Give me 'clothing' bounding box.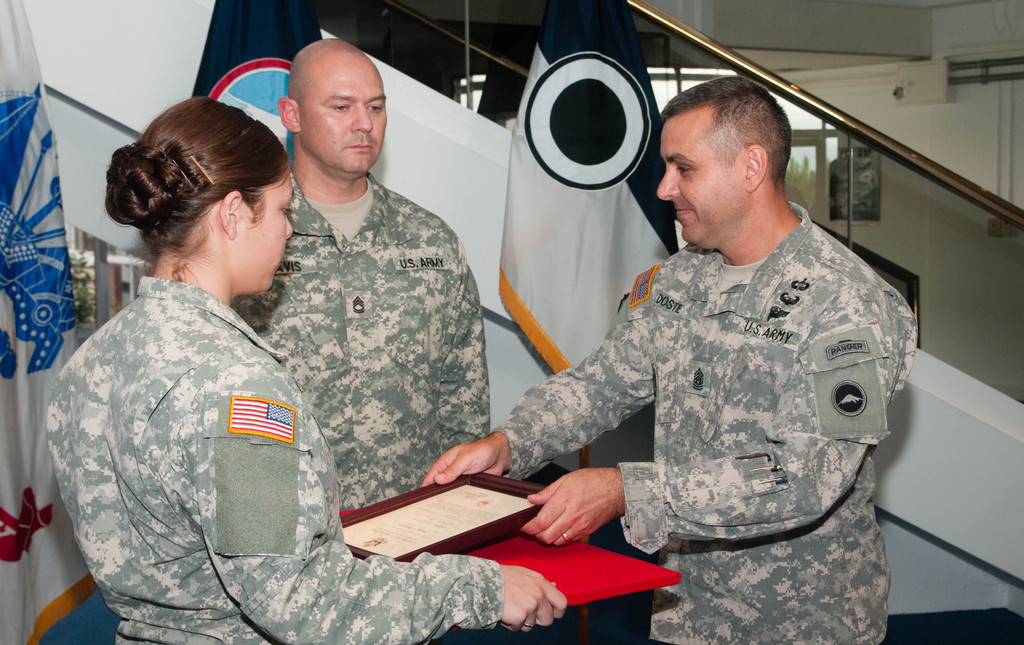
{"x1": 233, "y1": 170, "x2": 489, "y2": 494}.
